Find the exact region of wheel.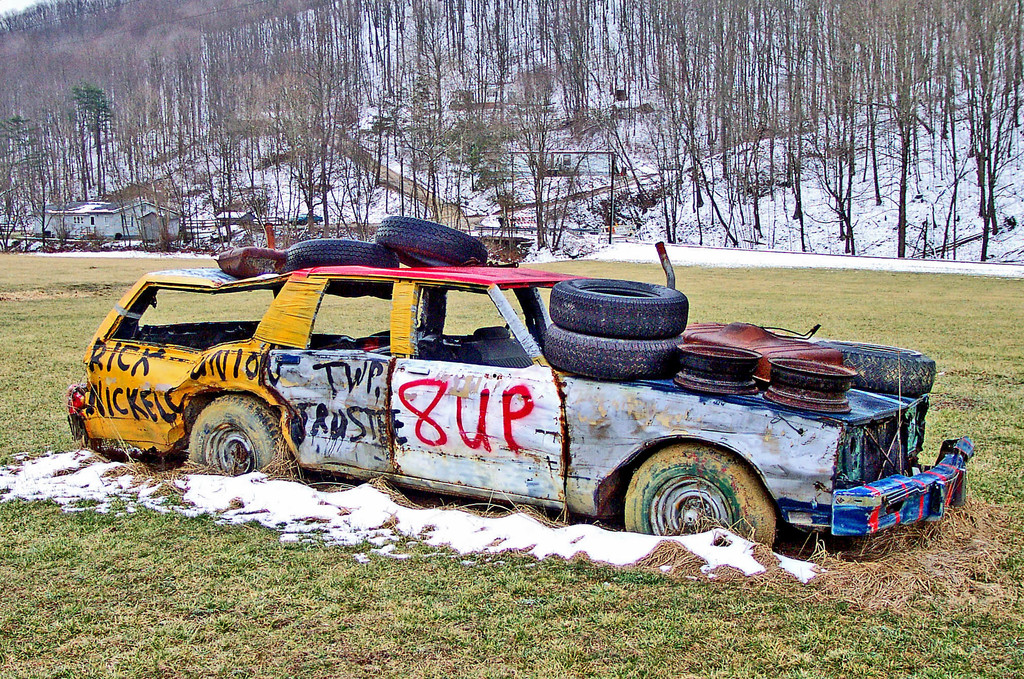
Exact region: x1=547 y1=276 x2=691 y2=335.
